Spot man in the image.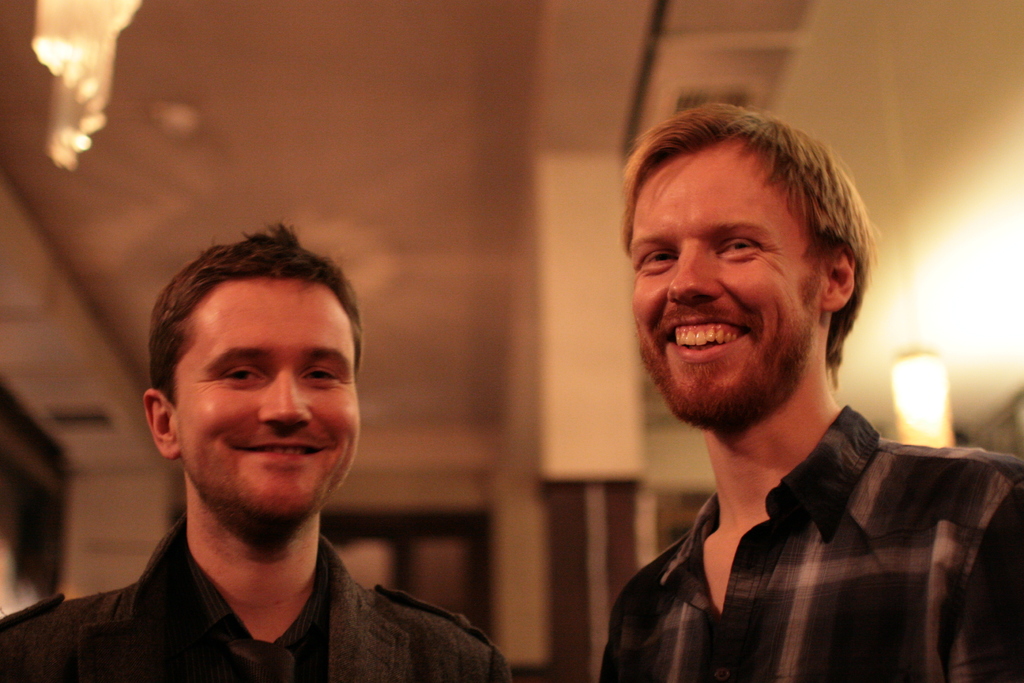
man found at left=595, top=106, right=1023, bottom=682.
